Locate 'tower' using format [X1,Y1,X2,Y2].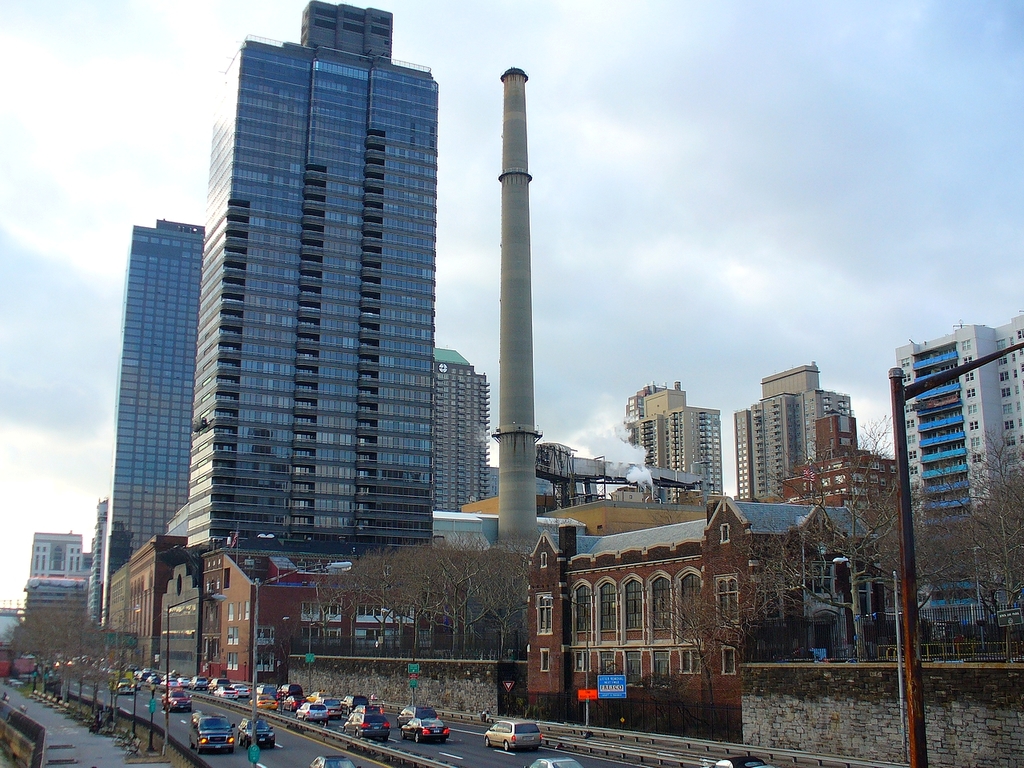
[616,382,718,490].
